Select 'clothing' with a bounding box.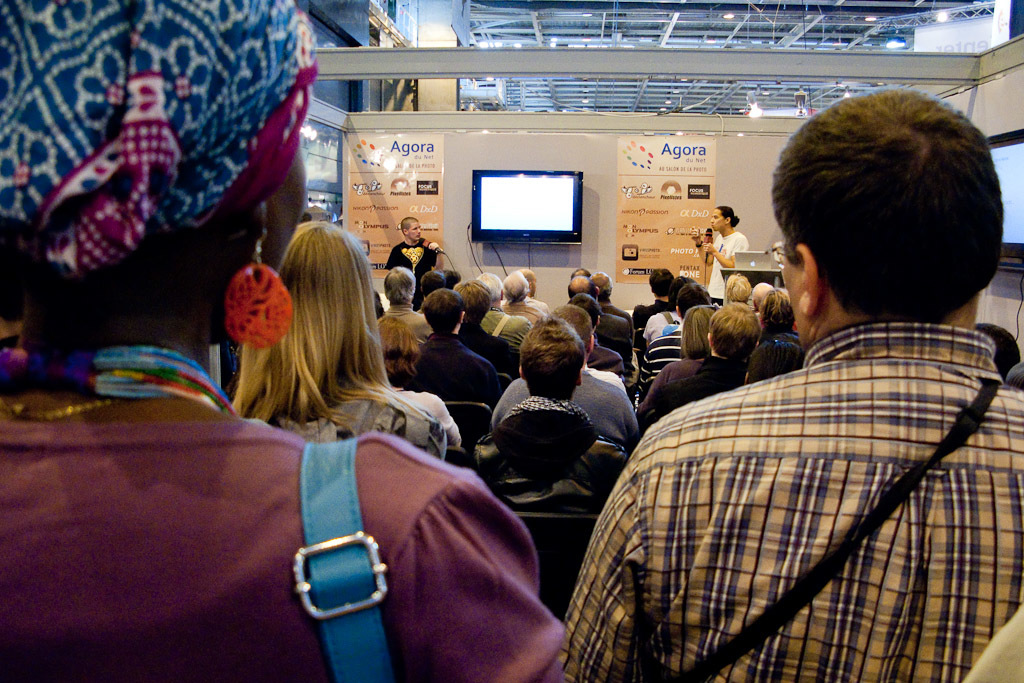
l=495, t=375, r=641, b=436.
